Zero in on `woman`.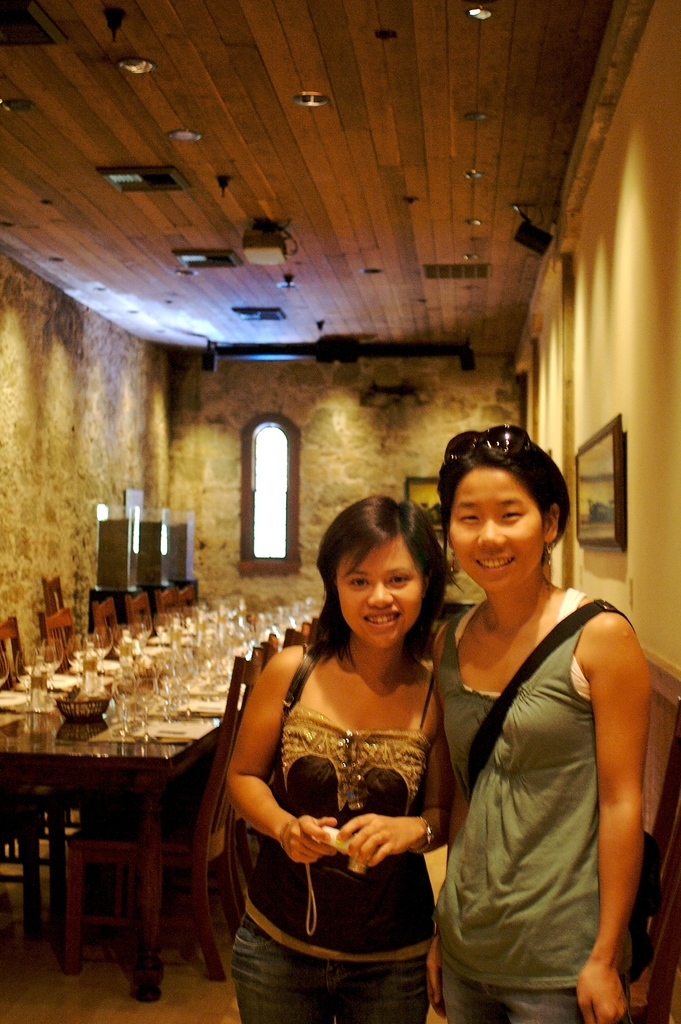
Zeroed in: 436, 424, 650, 1023.
